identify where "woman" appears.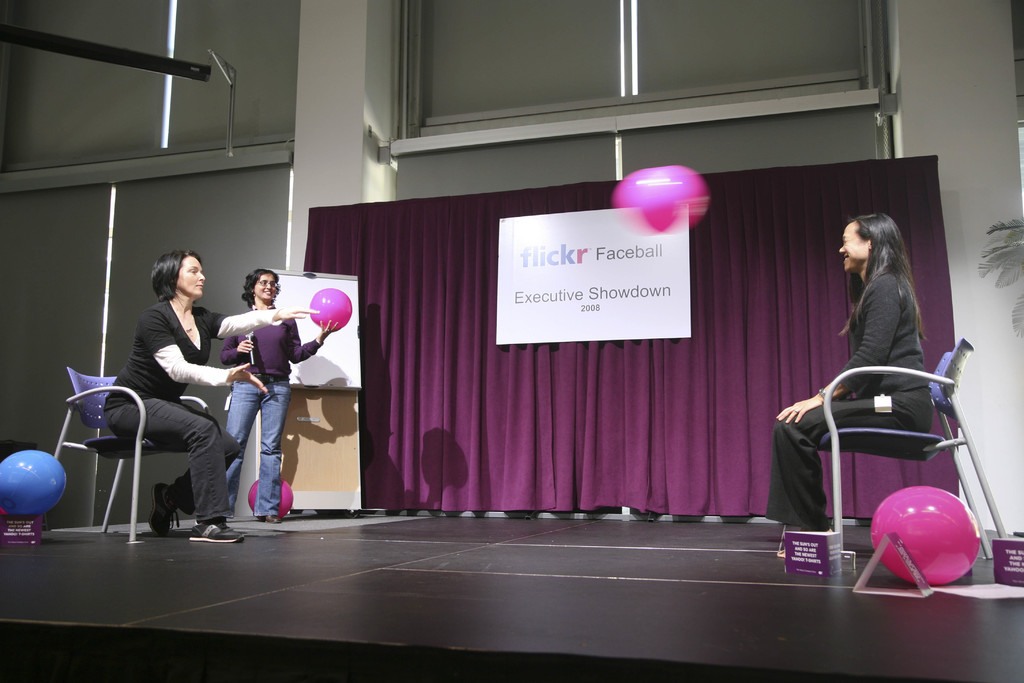
Appears at 186:266:340:514.
